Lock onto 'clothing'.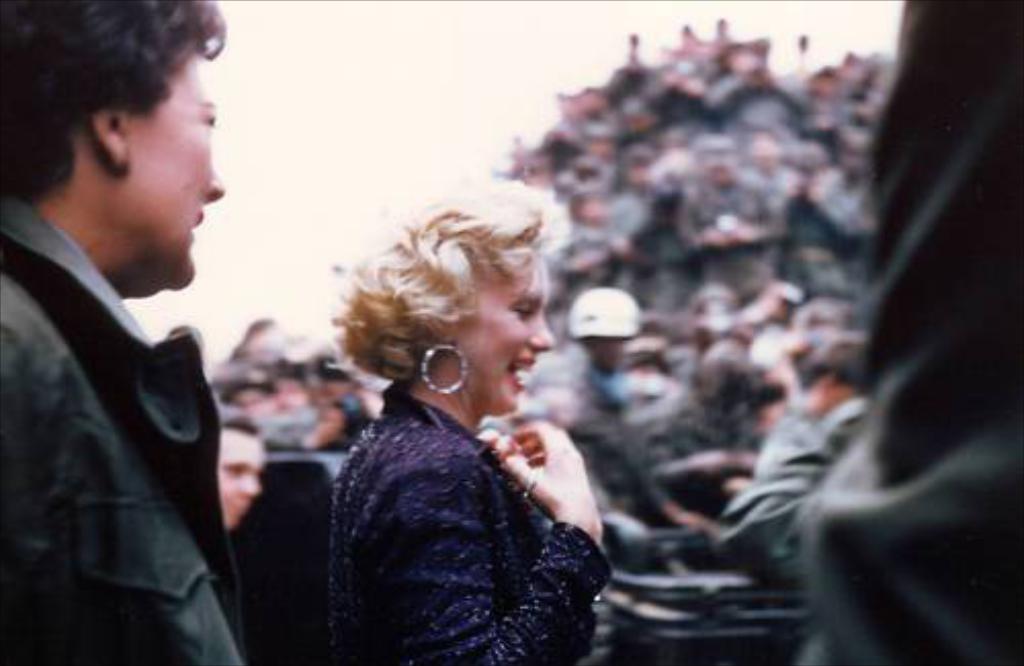
Locked: bbox(330, 389, 616, 664).
